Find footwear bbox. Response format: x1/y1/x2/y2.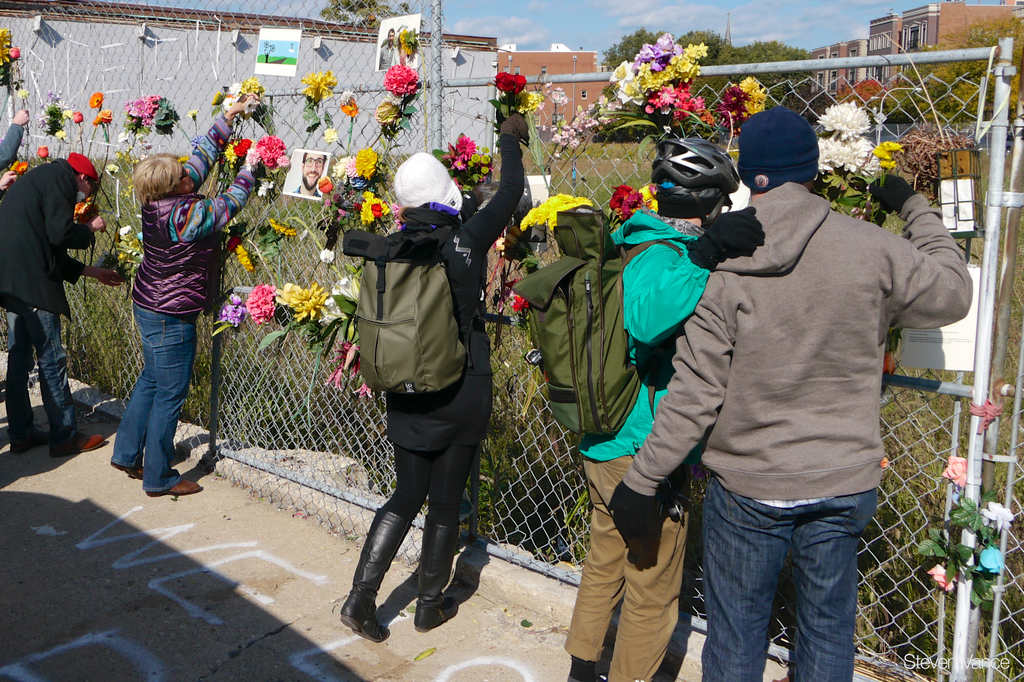
9/423/55/461.
